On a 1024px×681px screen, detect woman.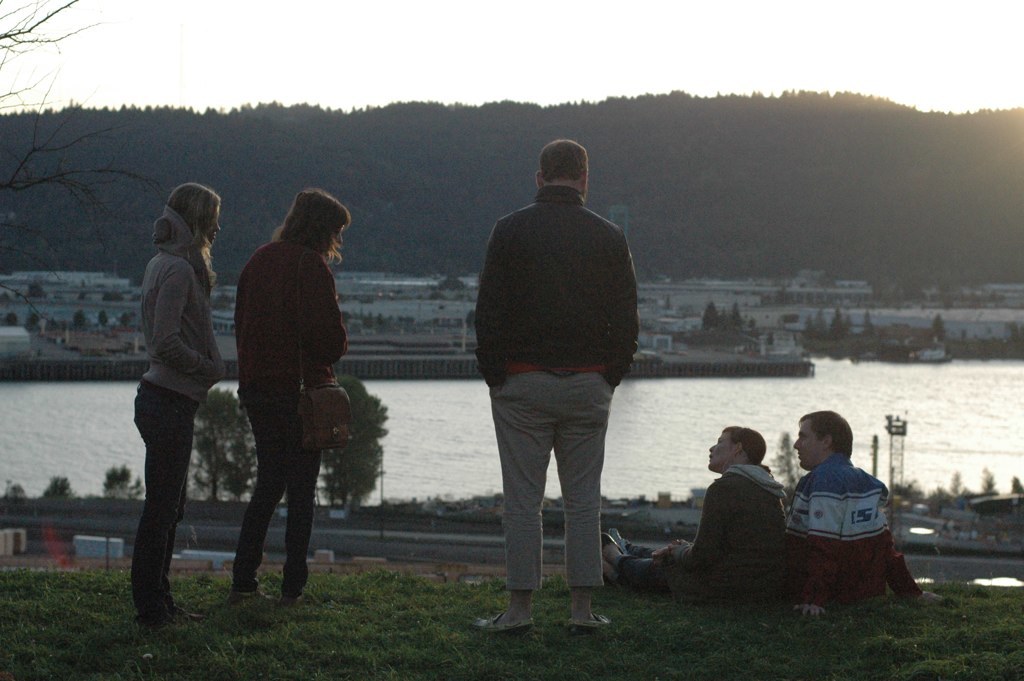
(119,183,223,626).
